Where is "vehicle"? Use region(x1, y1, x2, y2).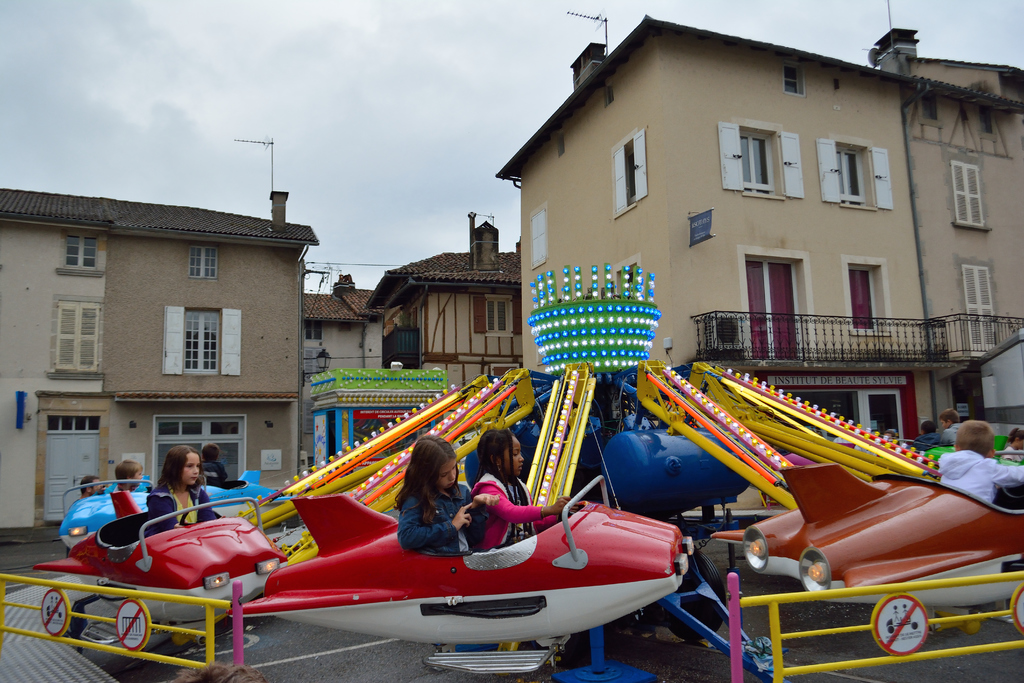
region(63, 477, 293, 557).
